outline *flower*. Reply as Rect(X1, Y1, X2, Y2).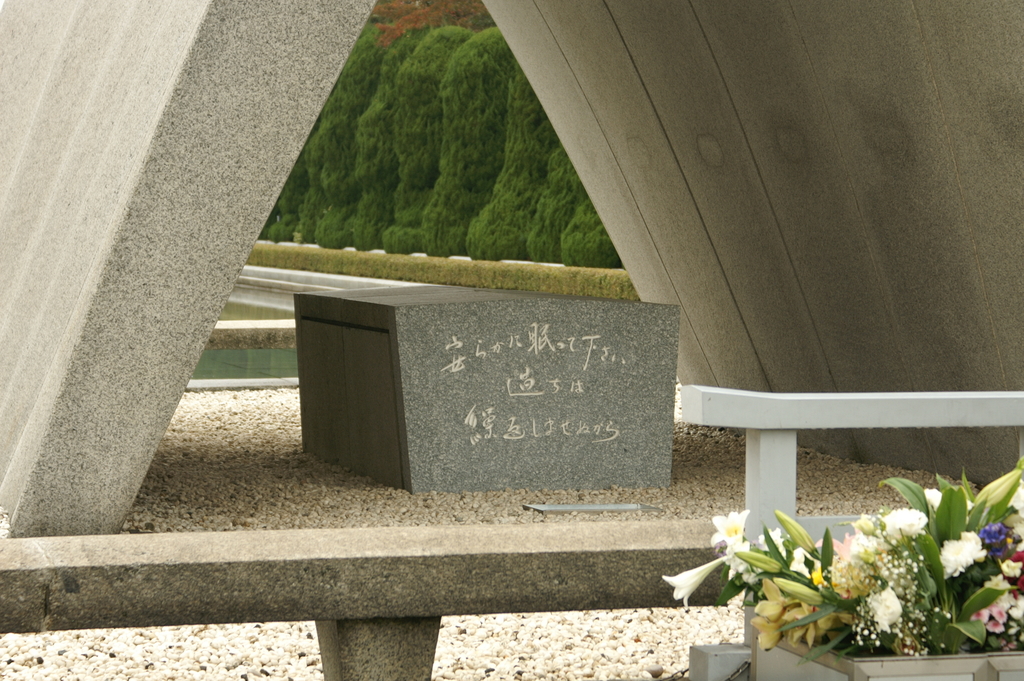
Rect(662, 557, 727, 616).
